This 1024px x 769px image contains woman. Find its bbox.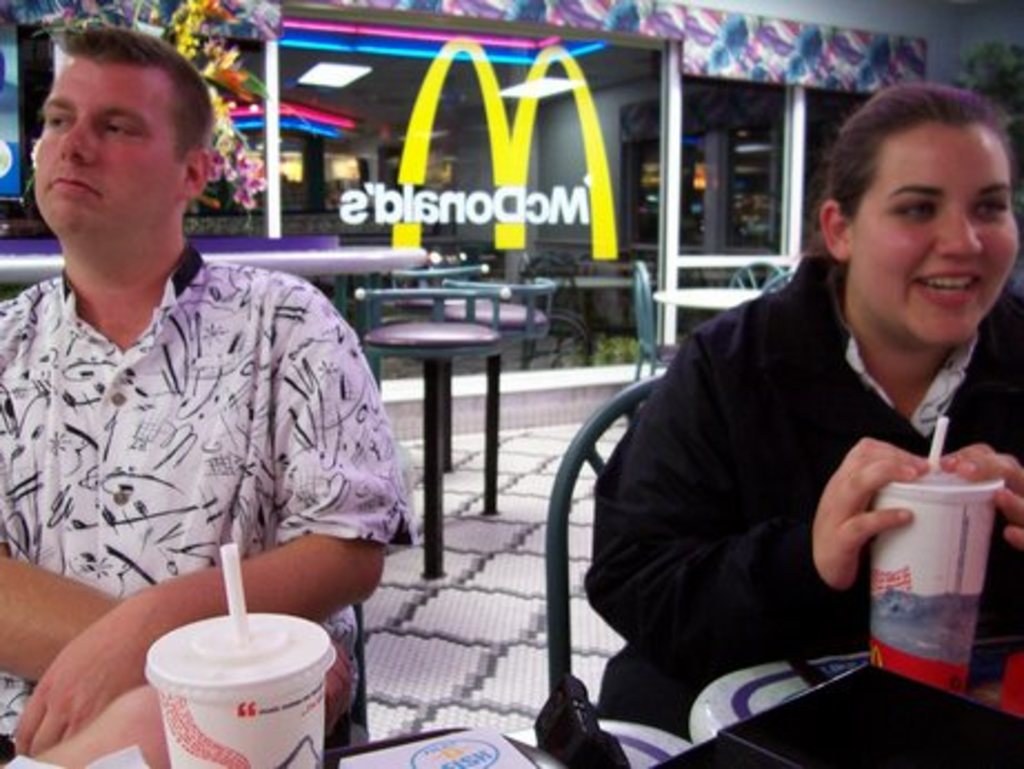
BBox(569, 87, 982, 767).
